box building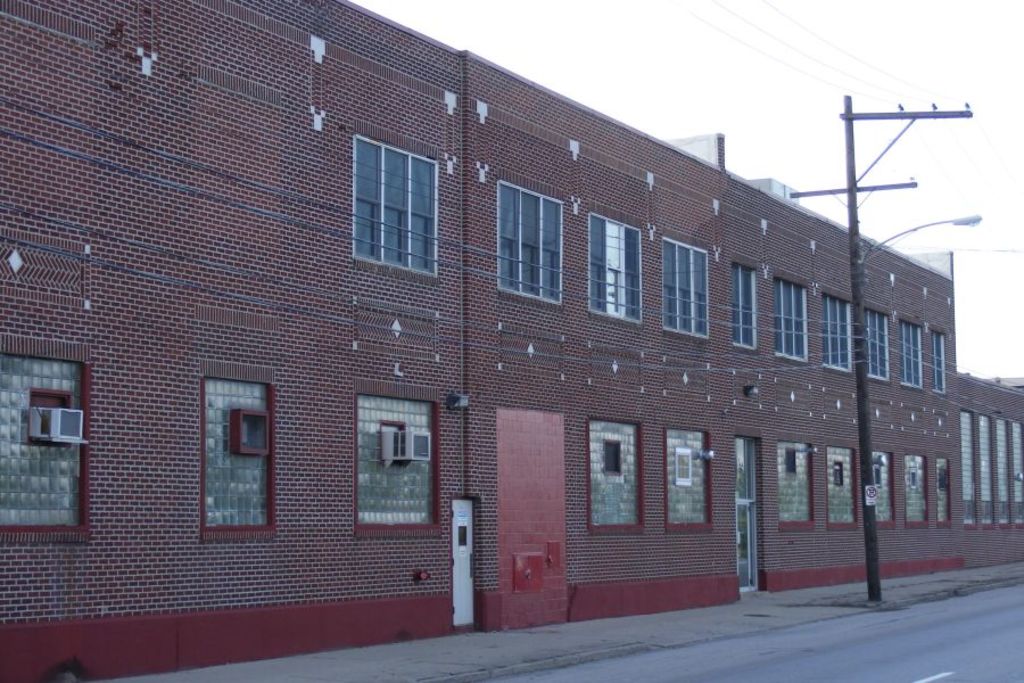
rect(0, 0, 1023, 682)
